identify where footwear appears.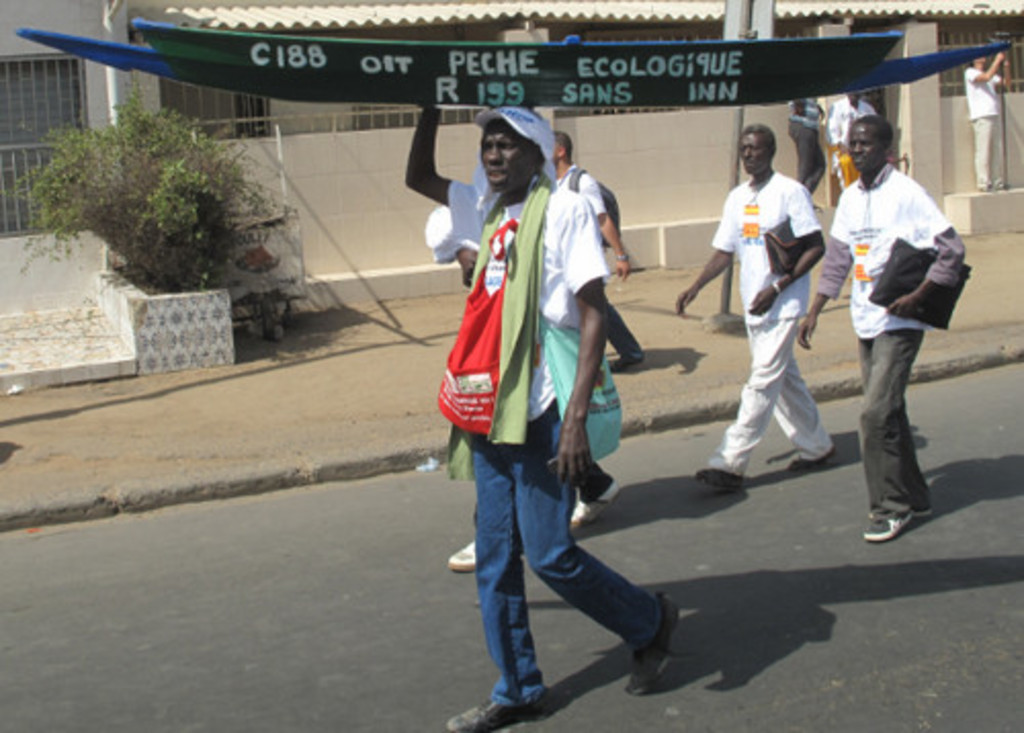
Appears at left=981, top=178, right=993, bottom=195.
